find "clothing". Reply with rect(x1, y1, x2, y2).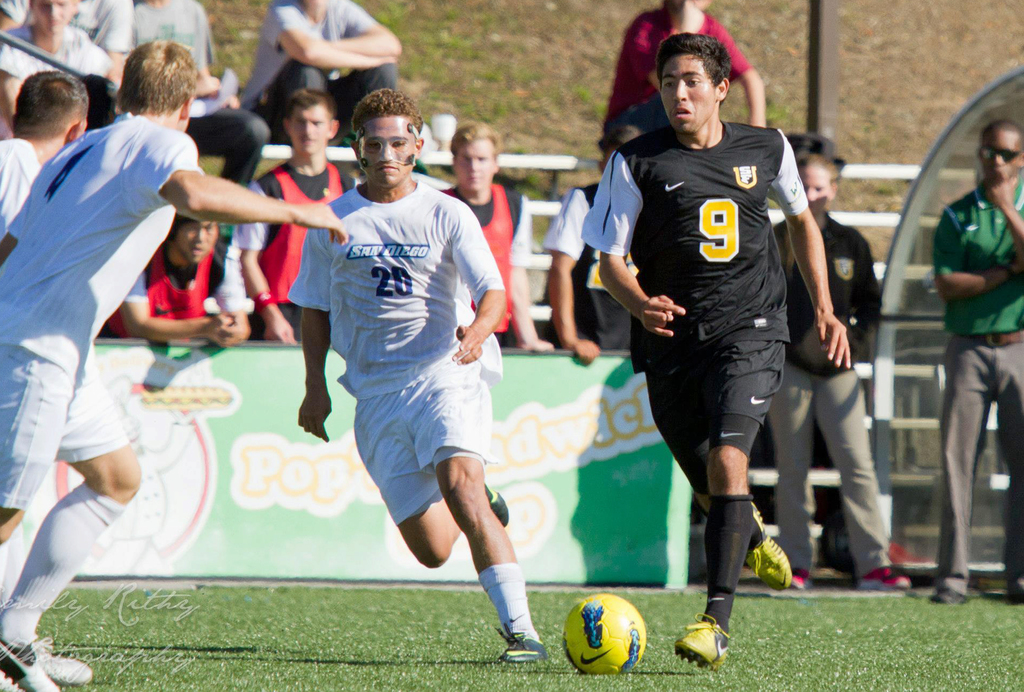
rect(766, 216, 892, 575).
